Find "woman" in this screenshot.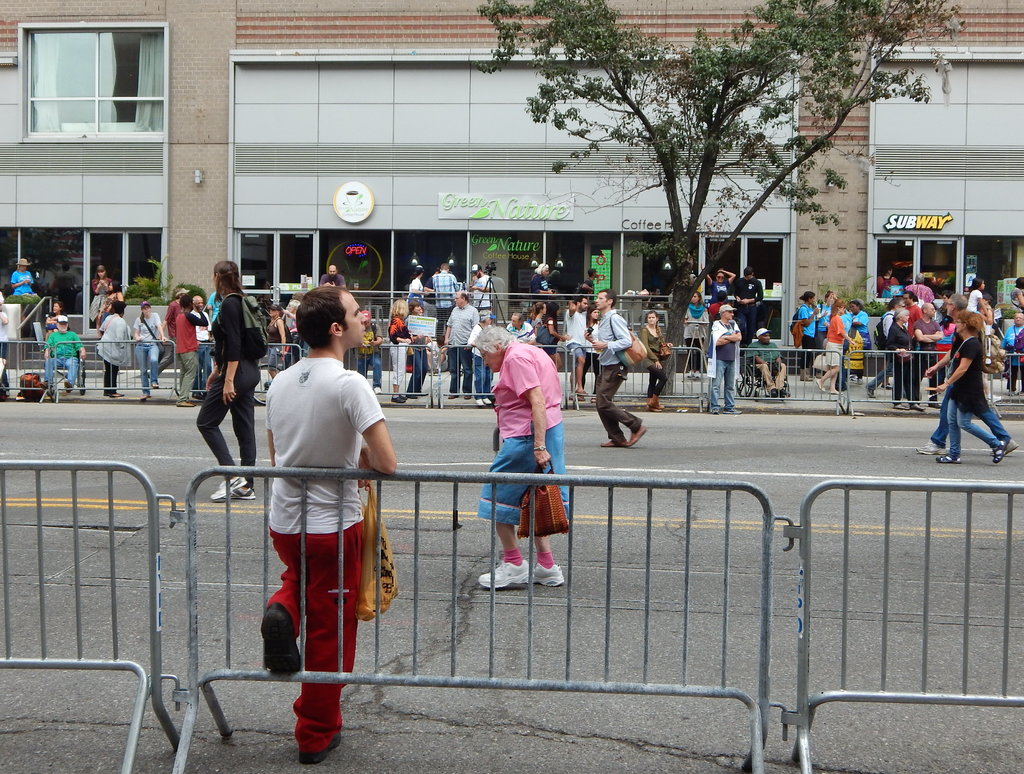
The bounding box for "woman" is region(387, 299, 415, 401).
